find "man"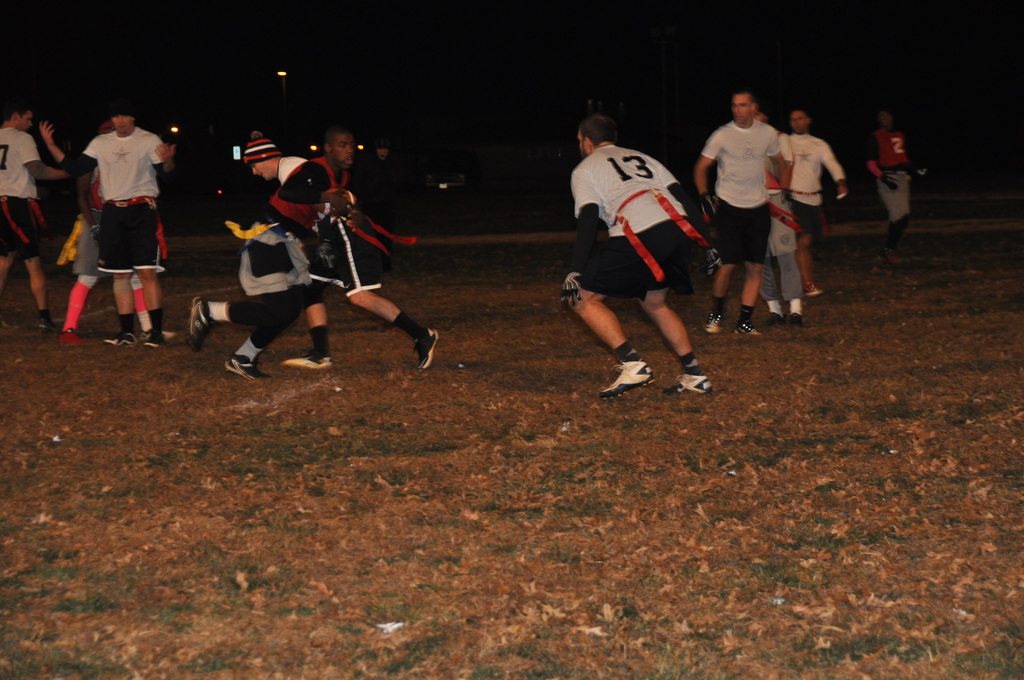
detection(60, 116, 169, 346)
